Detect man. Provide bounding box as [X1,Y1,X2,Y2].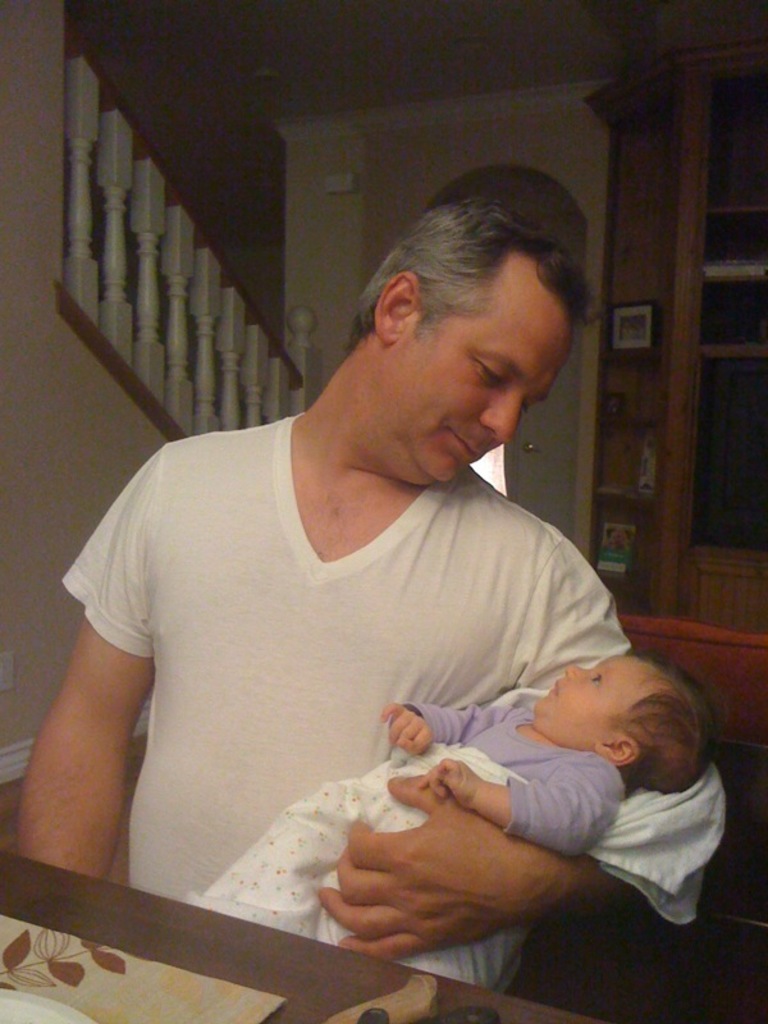
[68,164,677,979].
